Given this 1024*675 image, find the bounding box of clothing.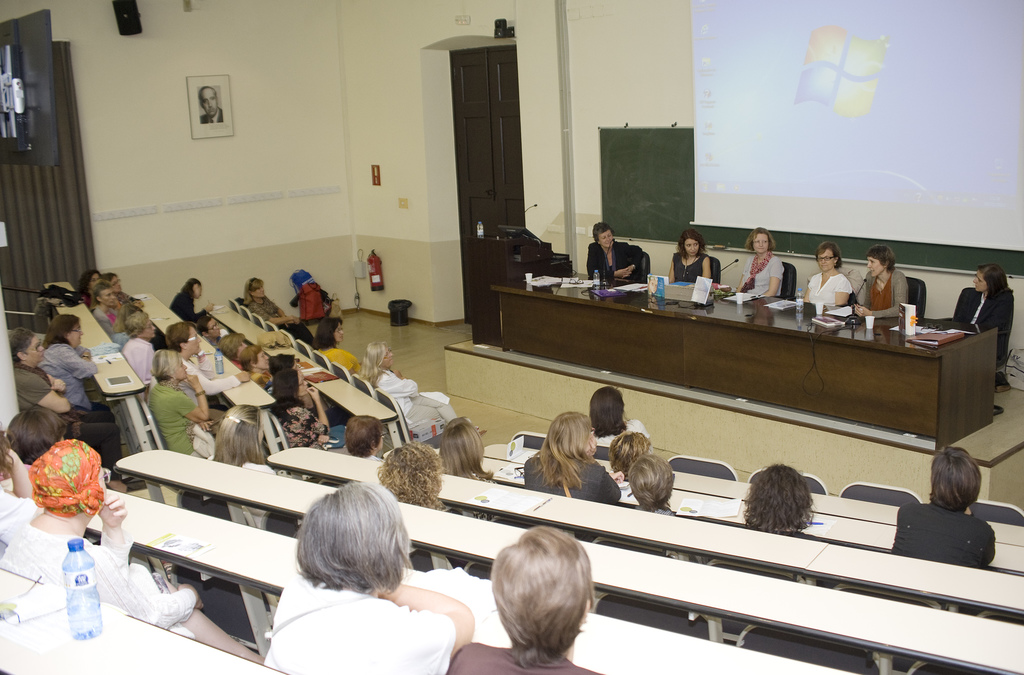
bbox=(940, 289, 999, 329).
